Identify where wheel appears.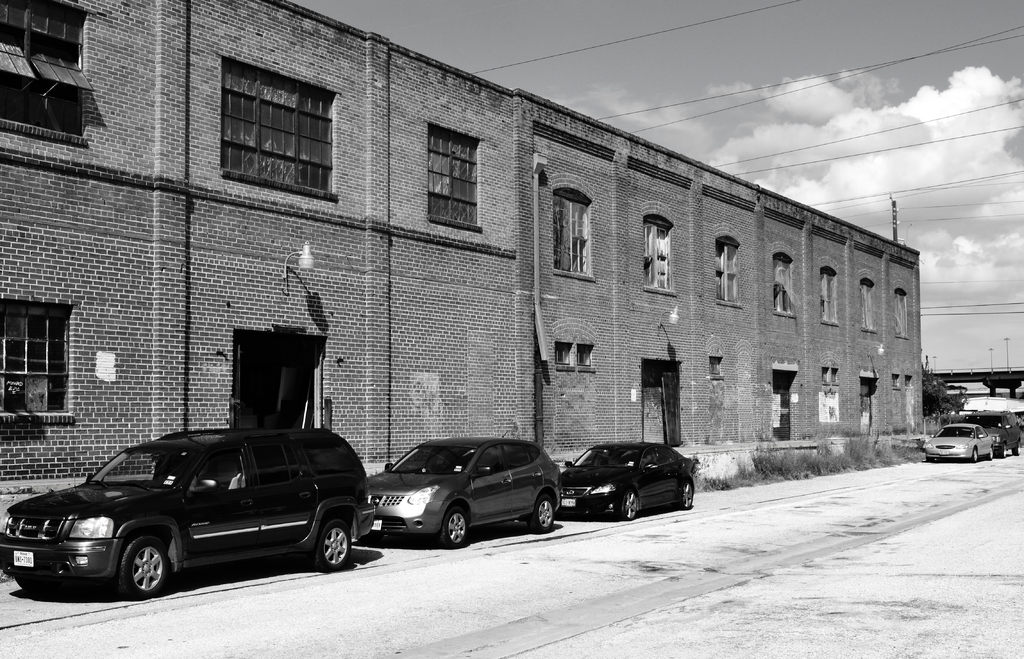
Appears at [left=100, top=533, right=177, bottom=605].
